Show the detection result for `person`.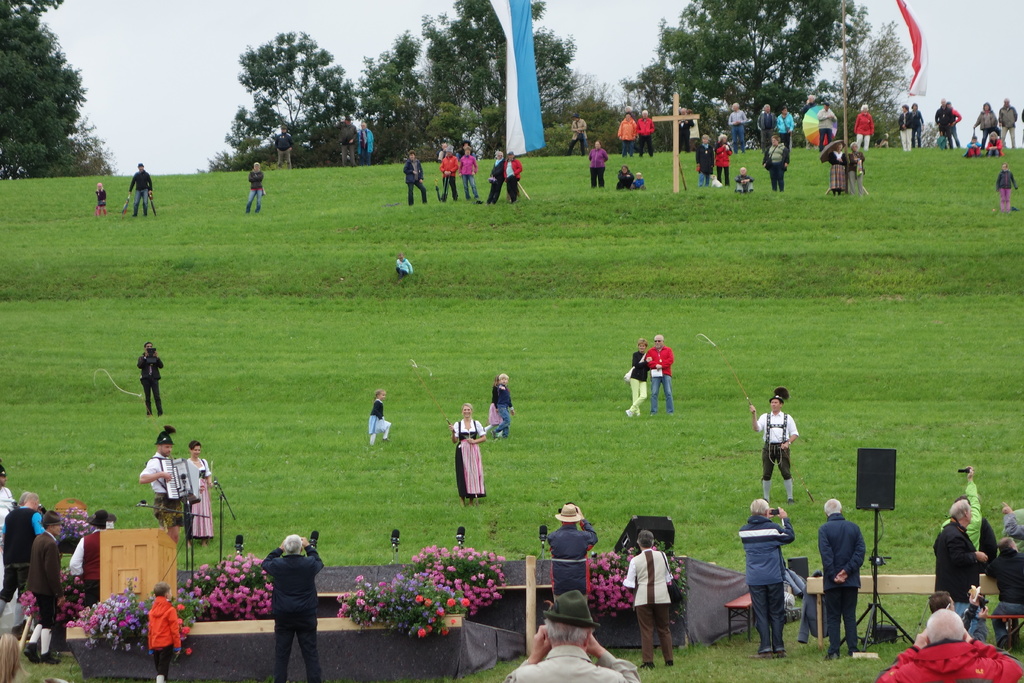
(241,162,266,215).
